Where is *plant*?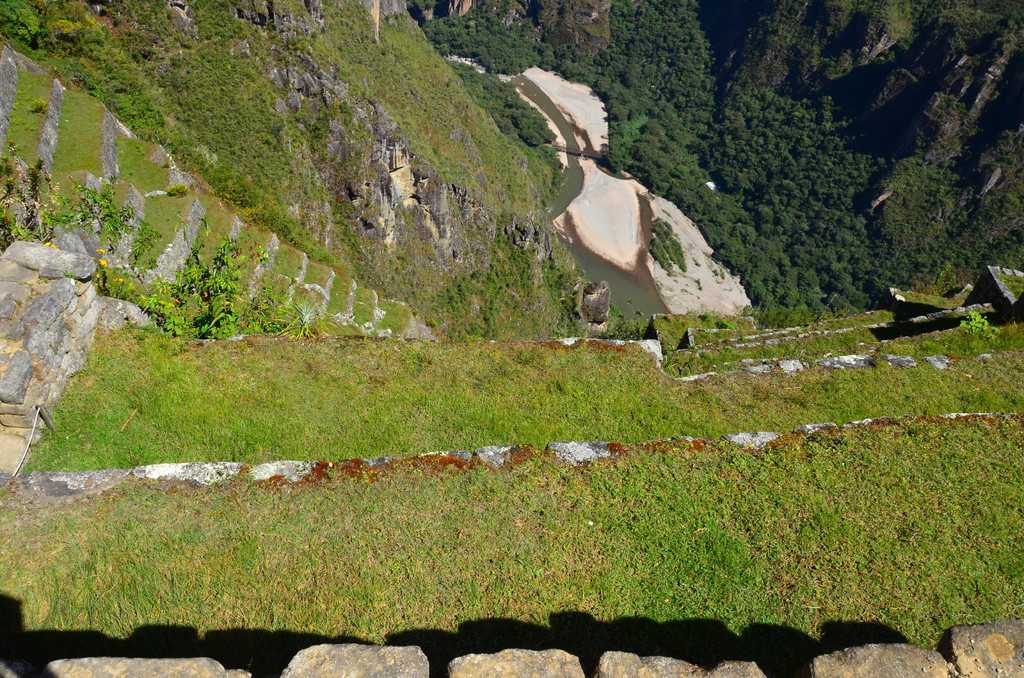
region(285, 293, 337, 346).
